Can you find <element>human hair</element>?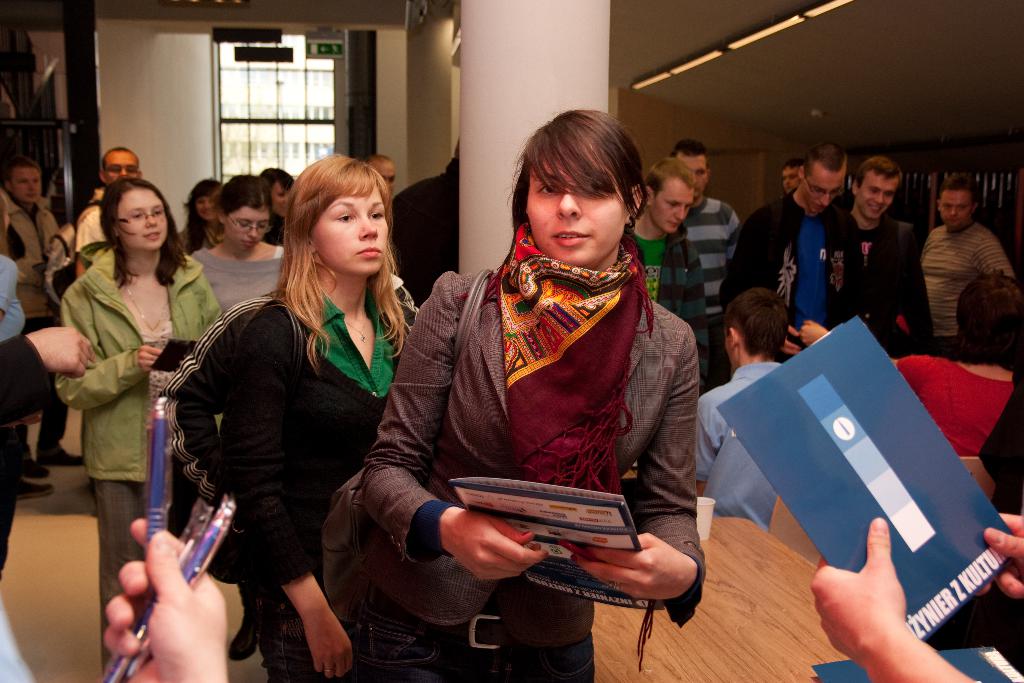
Yes, bounding box: select_region(364, 156, 392, 172).
